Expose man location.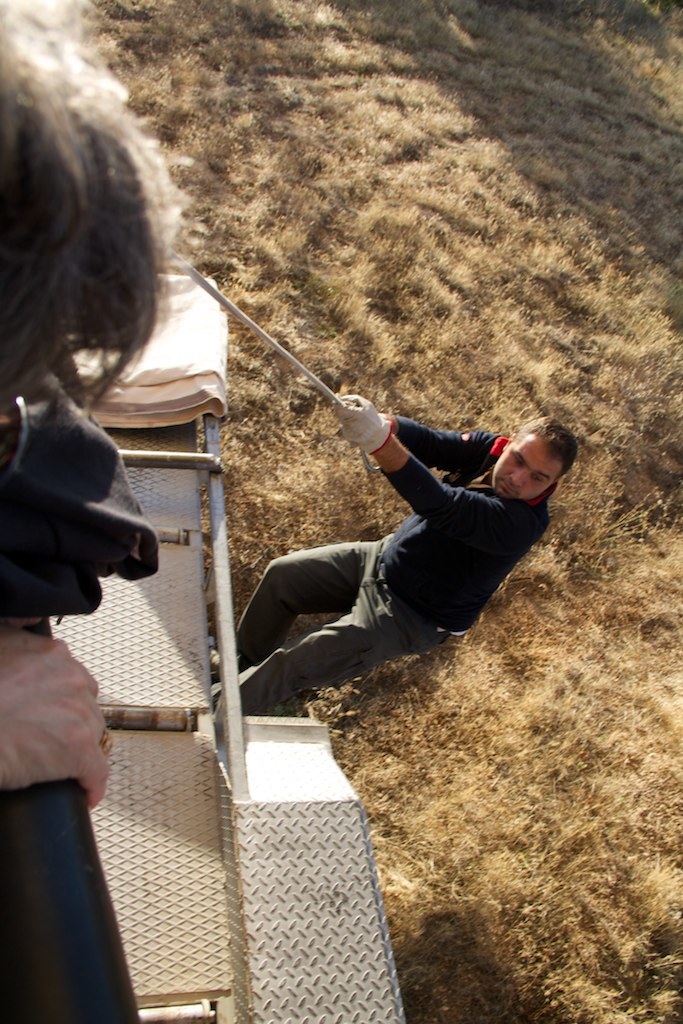
Exposed at <region>226, 382, 556, 725</region>.
